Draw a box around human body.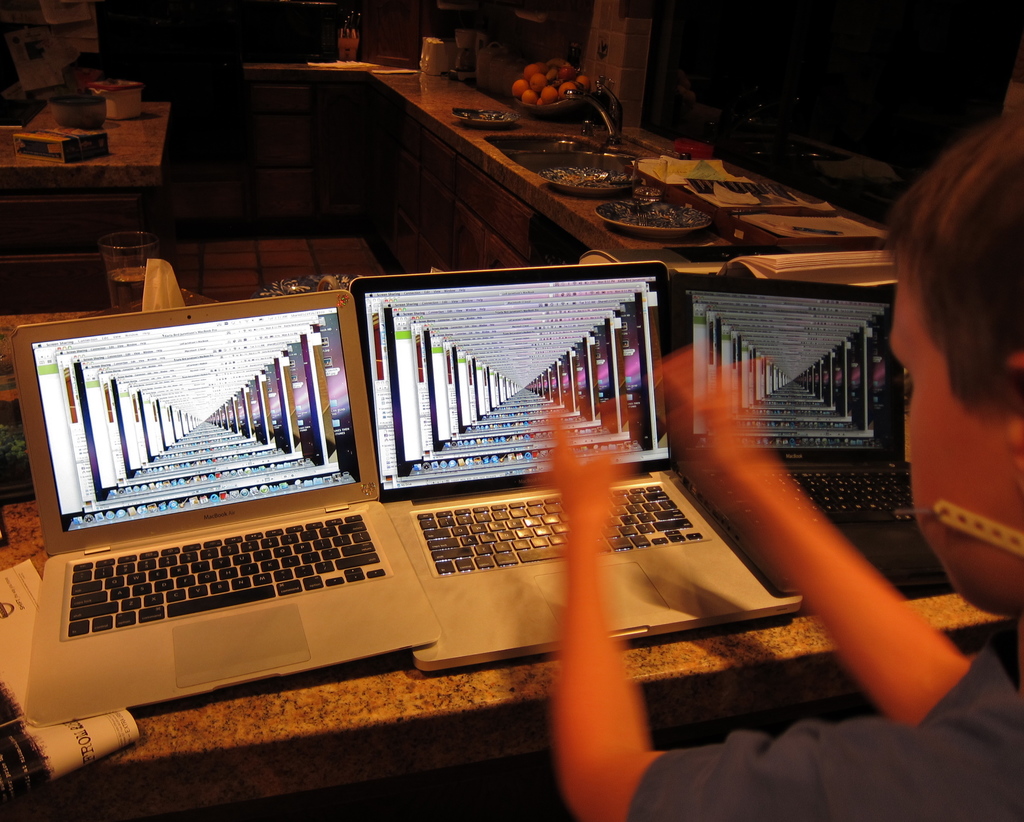
rect(550, 89, 1023, 818).
